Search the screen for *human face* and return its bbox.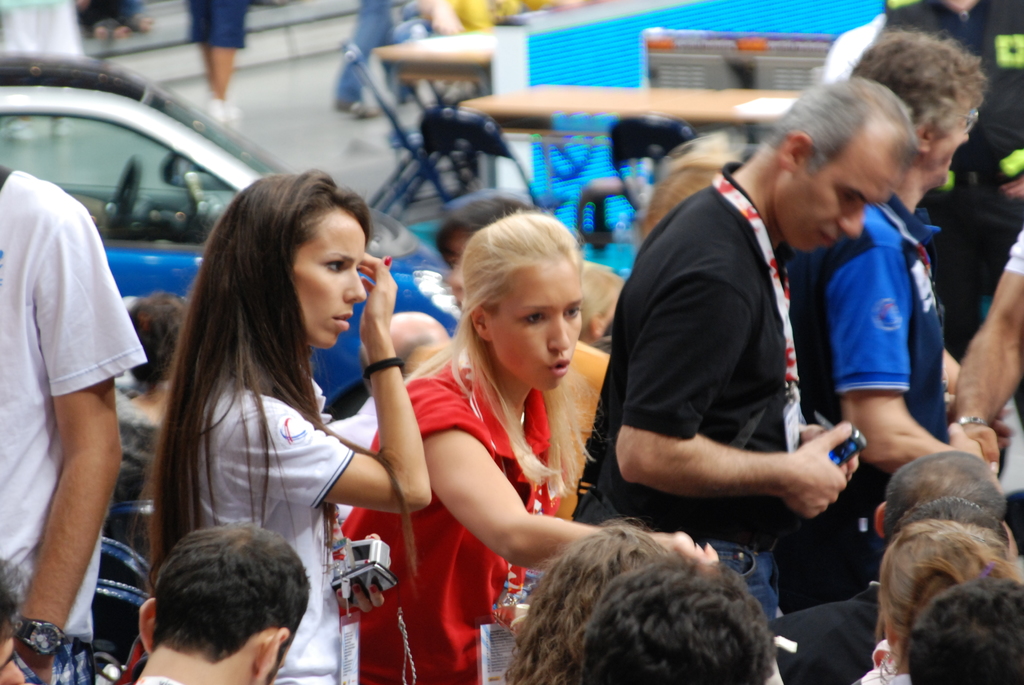
Found: l=778, t=166, r=904, b=251.
